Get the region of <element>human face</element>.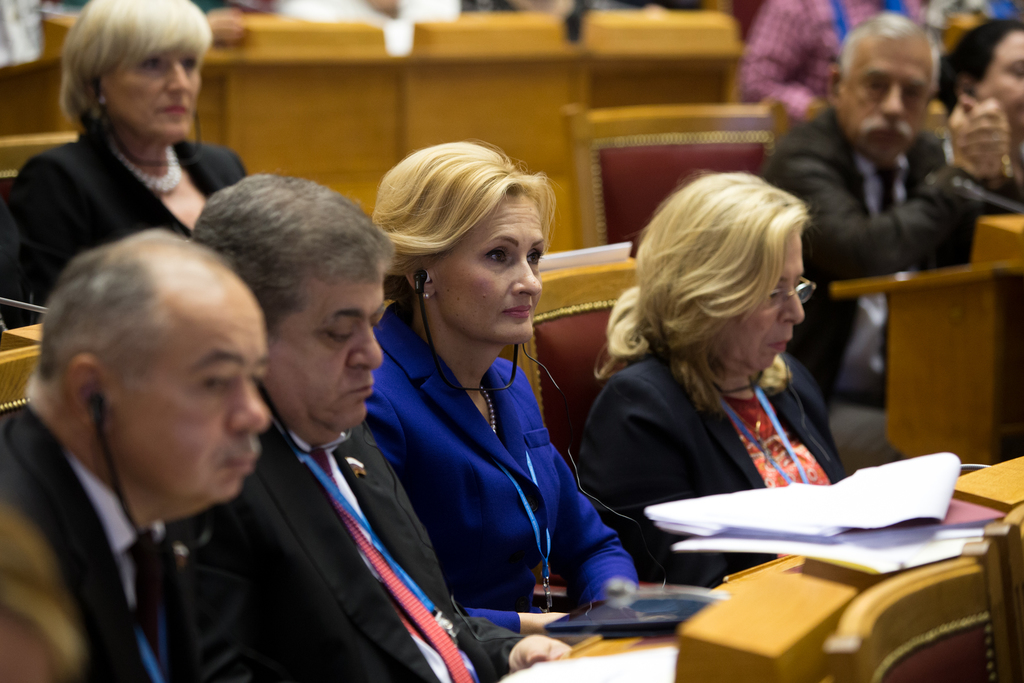
439, 195, 541, 335.
